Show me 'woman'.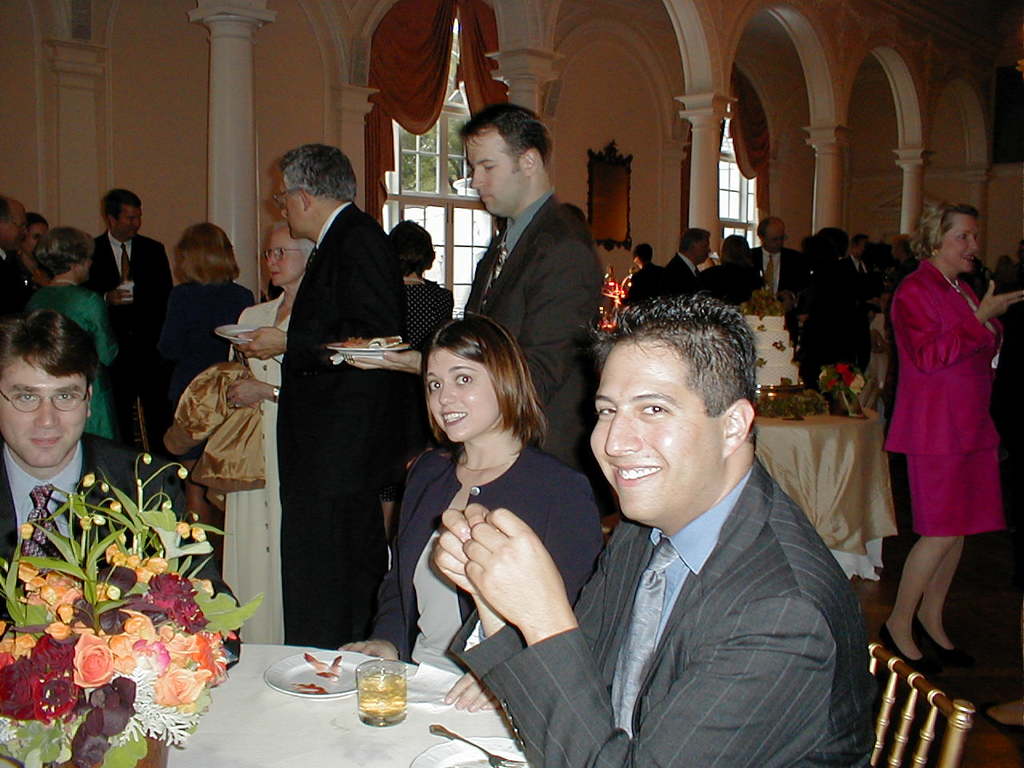
'woman' is here: [left=218, top=230, right=318, bottom=636].
